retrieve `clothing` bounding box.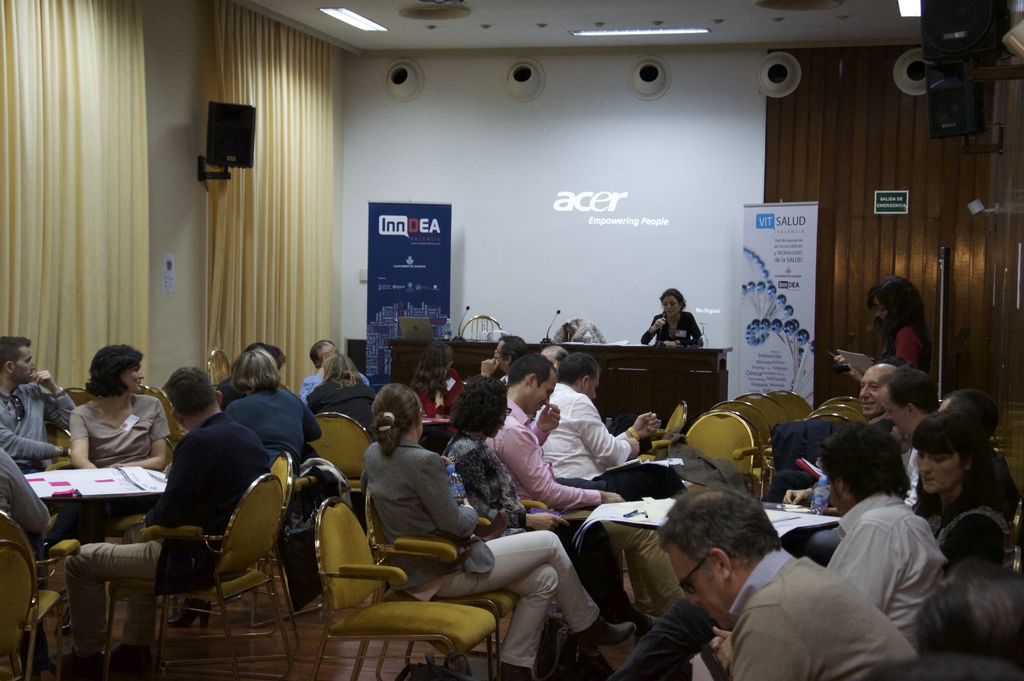
Bounding box: [x1=482, y1=390, x2=601, y2=509].
